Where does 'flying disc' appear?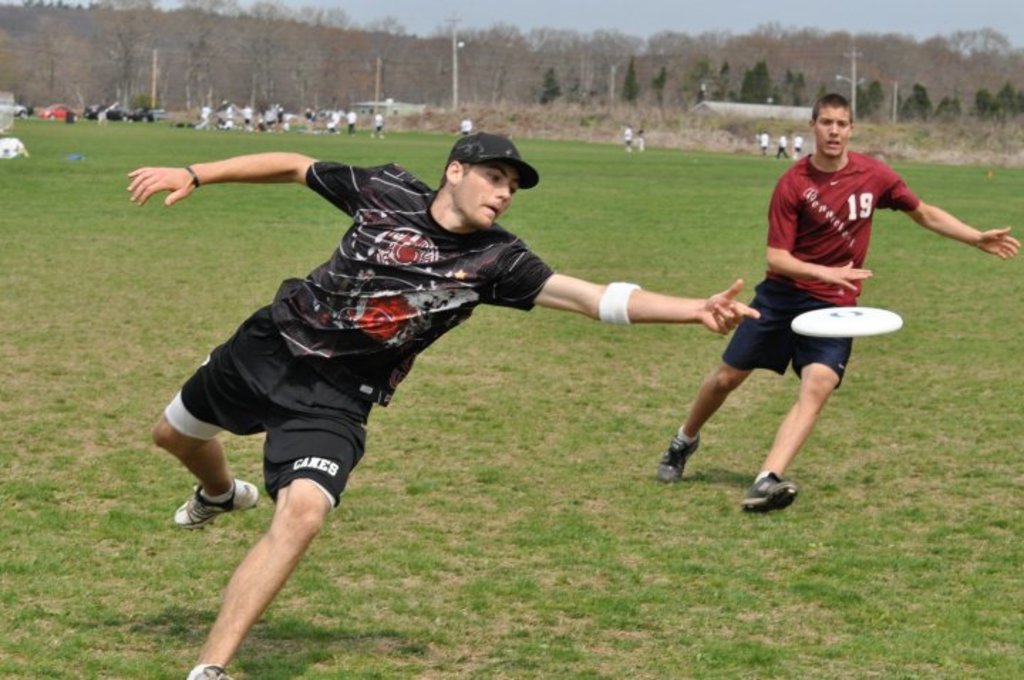
Appears at <region>792, 306, 902, 339</region>.
